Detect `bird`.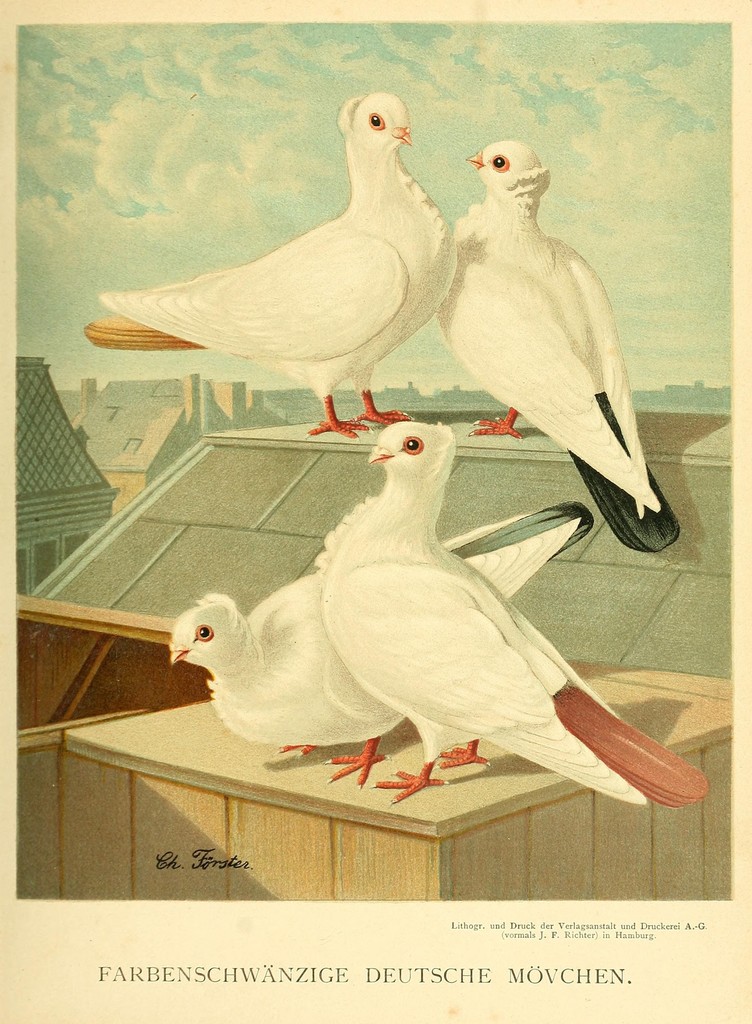
Detected at box=[433, 133, 690, 549].
